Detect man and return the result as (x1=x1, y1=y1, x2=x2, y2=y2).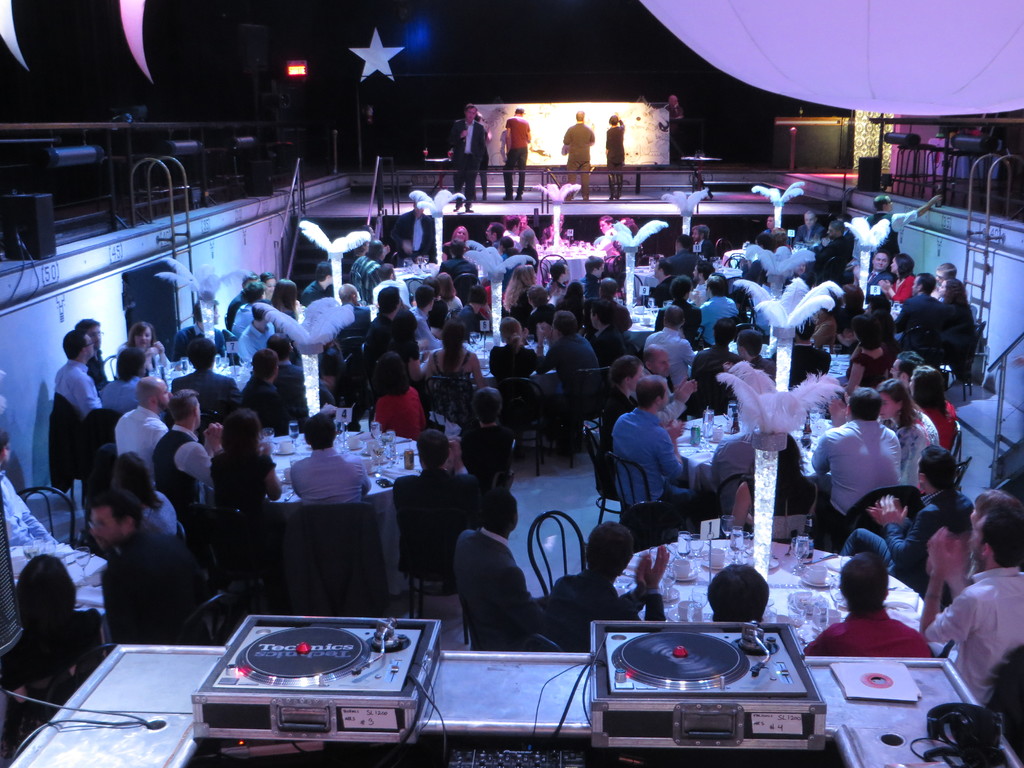
(x1=405, y1=290, x2=438, y2=355).
